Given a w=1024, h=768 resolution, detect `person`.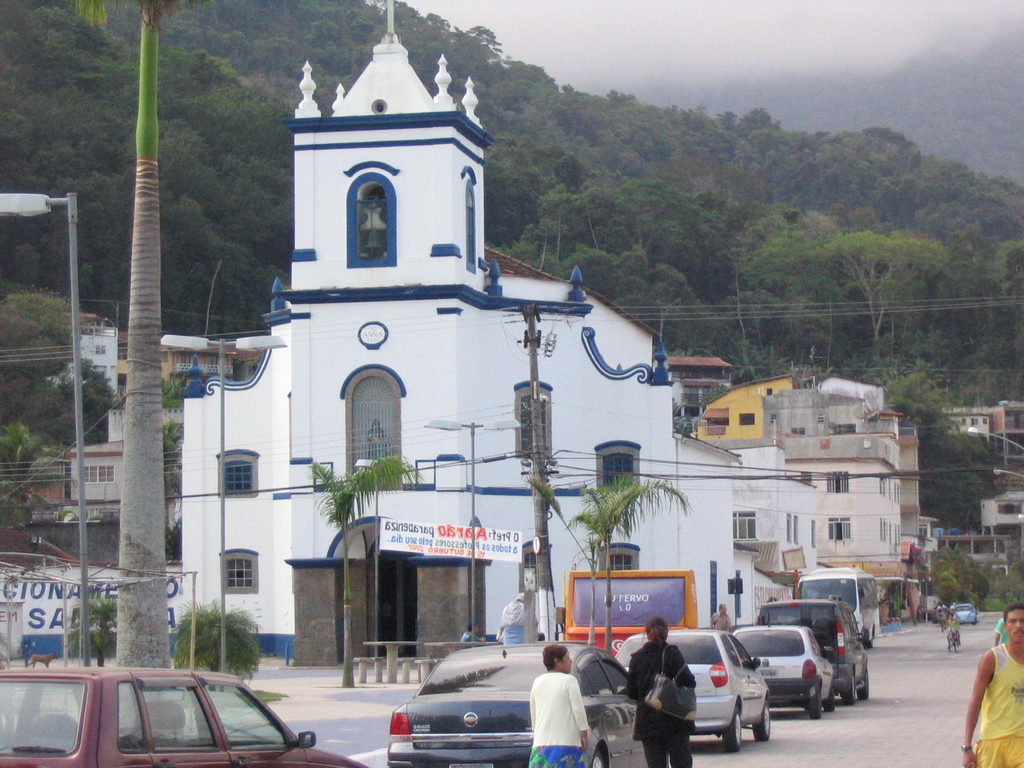
[x1=458, y1=622, x2=493, y2=643].
